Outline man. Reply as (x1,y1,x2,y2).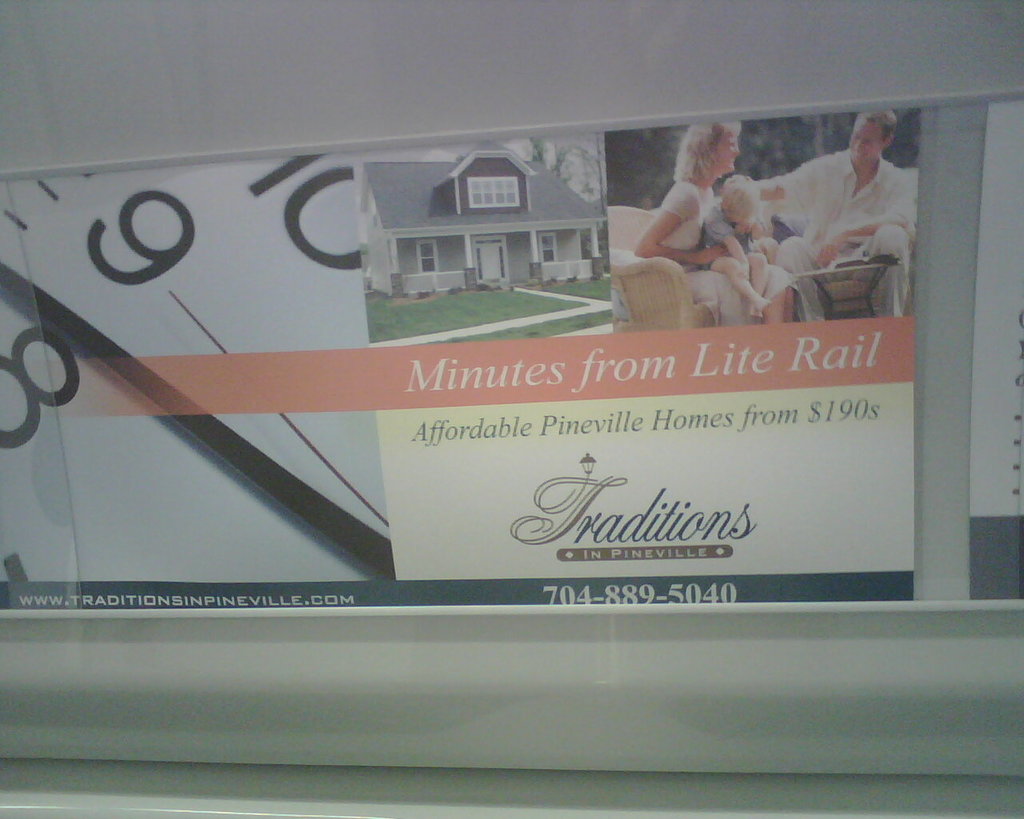
(746,106,923,324).
